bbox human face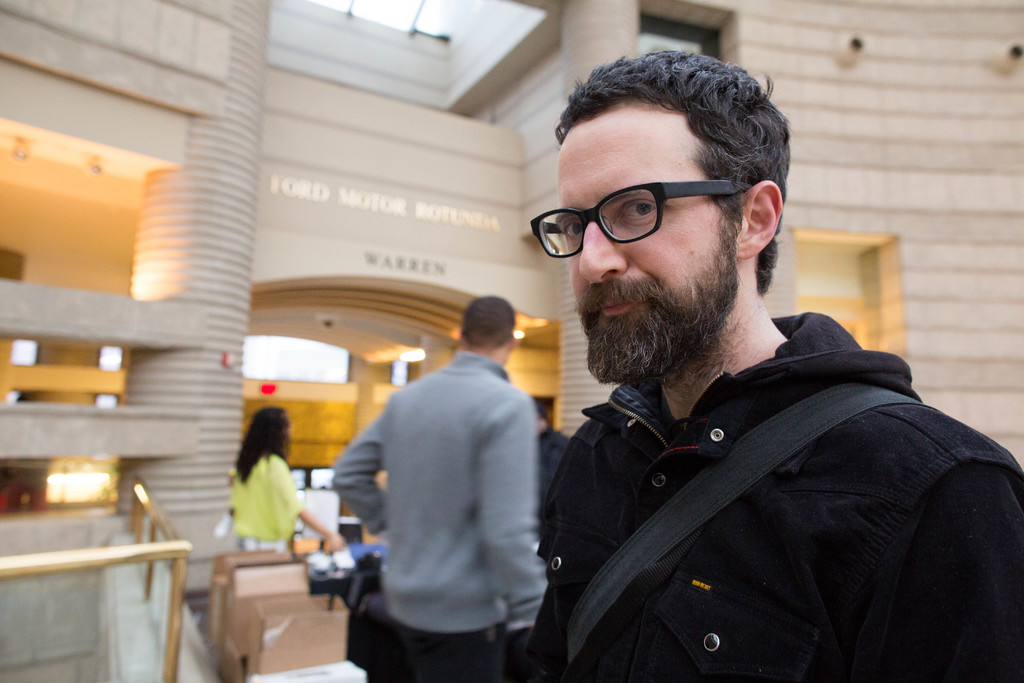
(550, 138, 717, 344)
